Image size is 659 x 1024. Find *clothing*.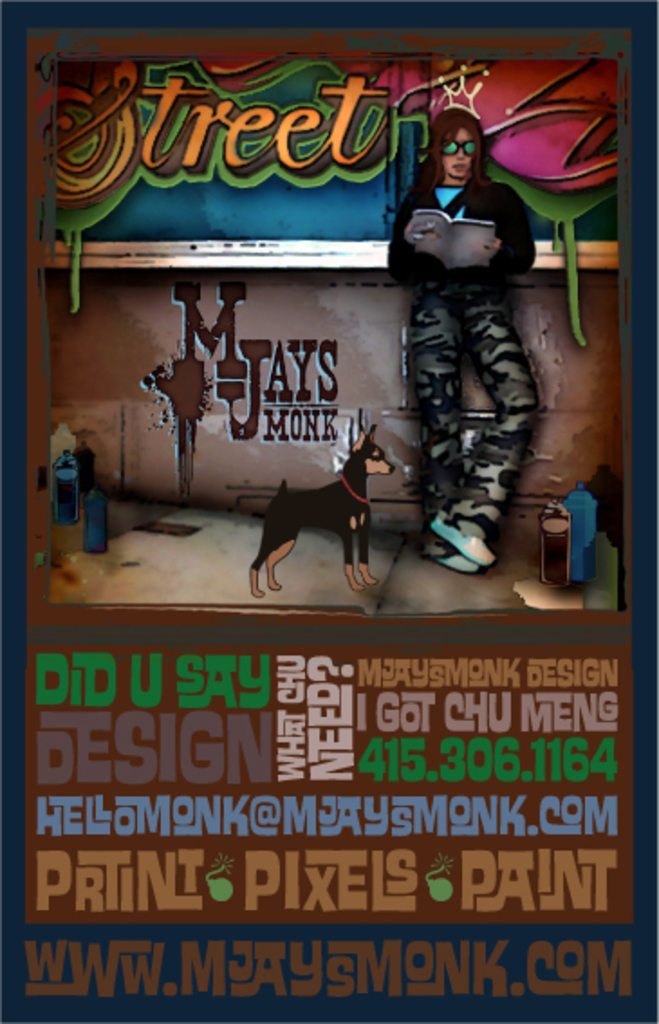
<box>386,116,562,578</box>.
